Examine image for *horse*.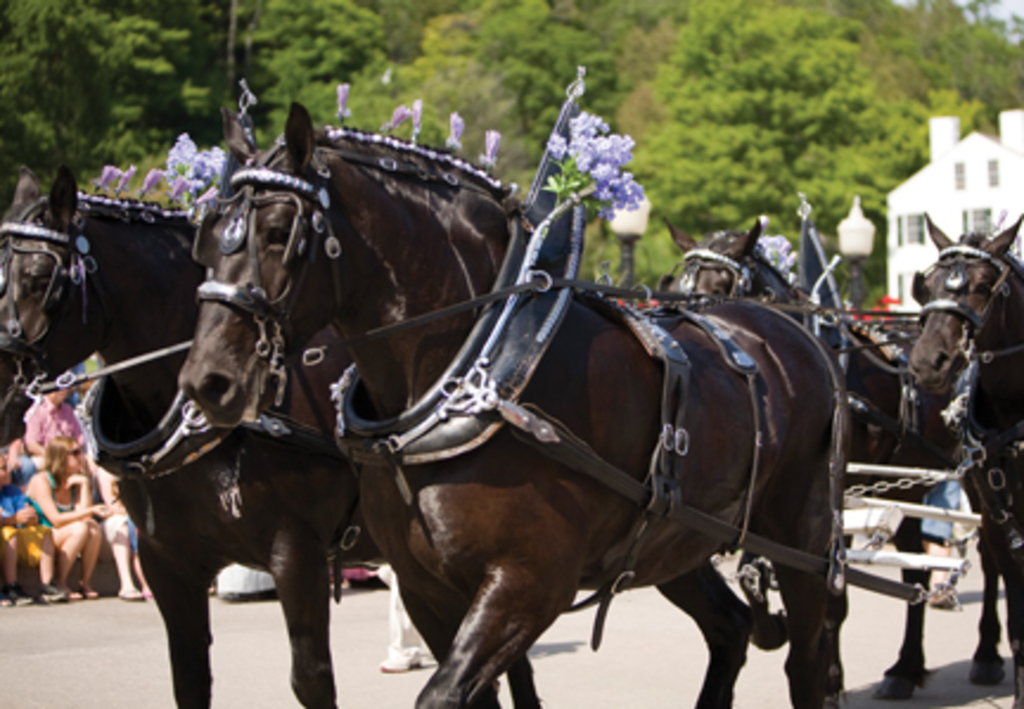
Examination result: <box>661,221,972,704</box>.
